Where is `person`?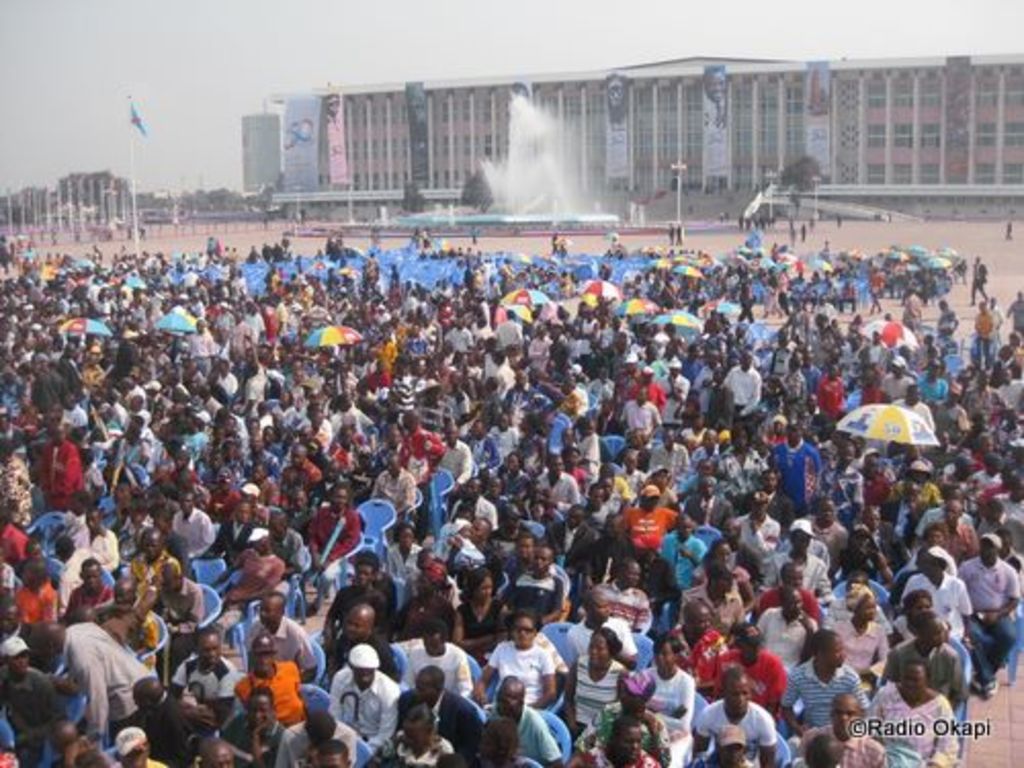
locate(563, 625, 625, 737).
